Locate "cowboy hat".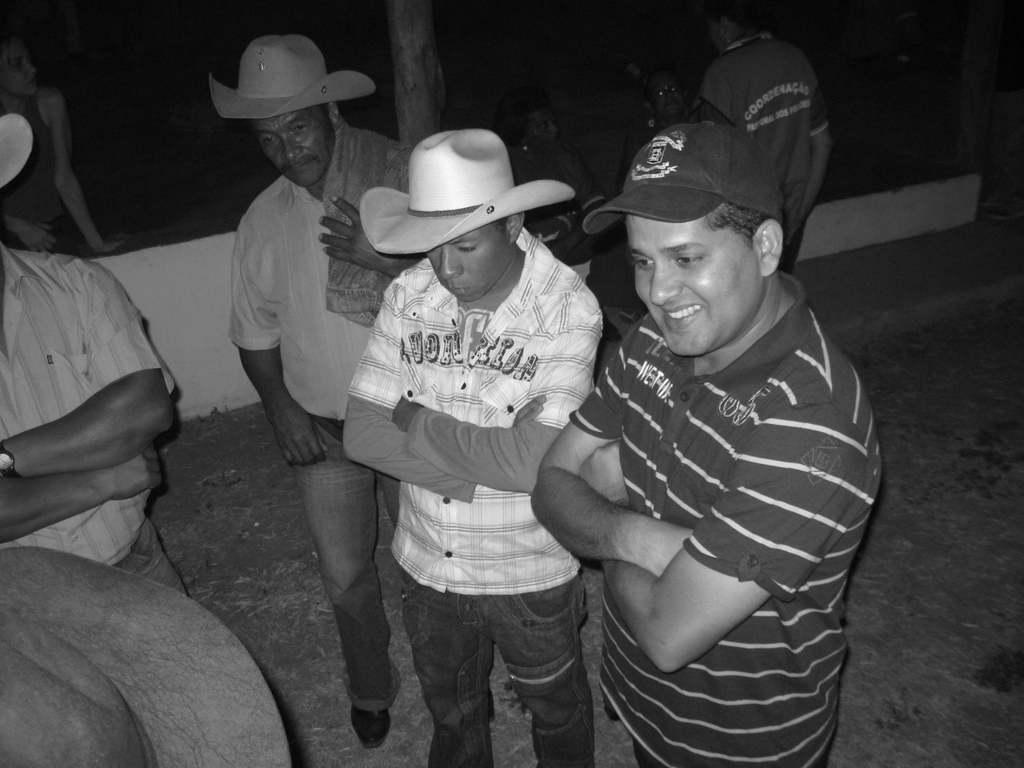
Bounding box: (x1=207, y1=33, x2=374, y2=120).
